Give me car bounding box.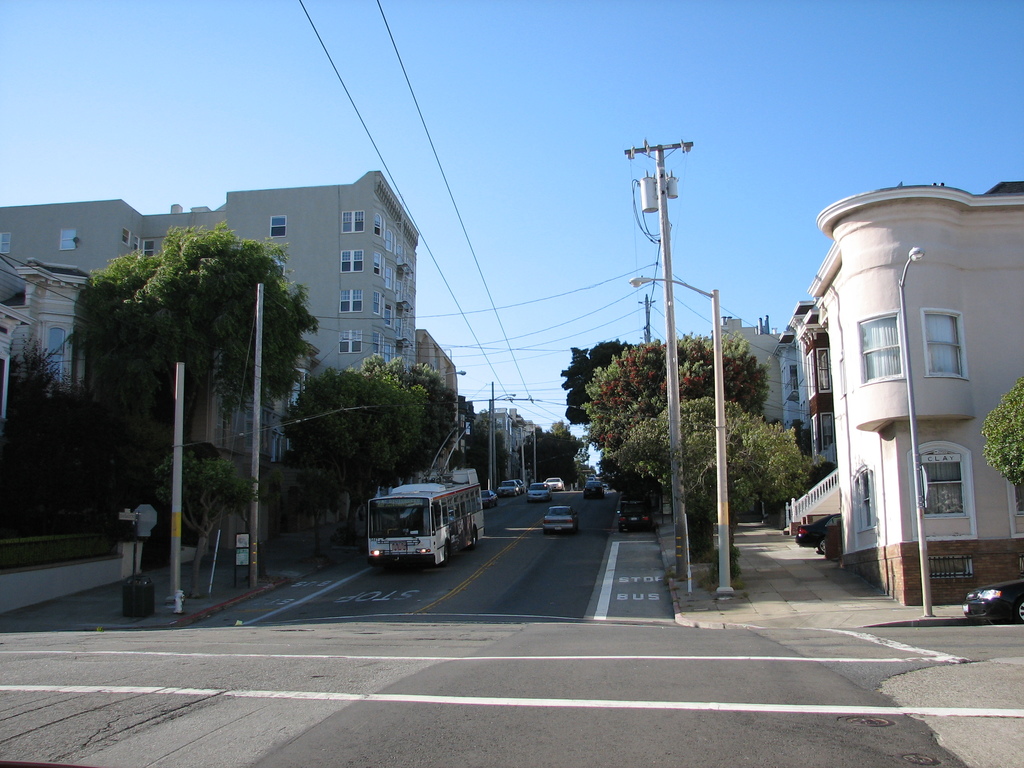
crop(602, 483, 611, 490).
